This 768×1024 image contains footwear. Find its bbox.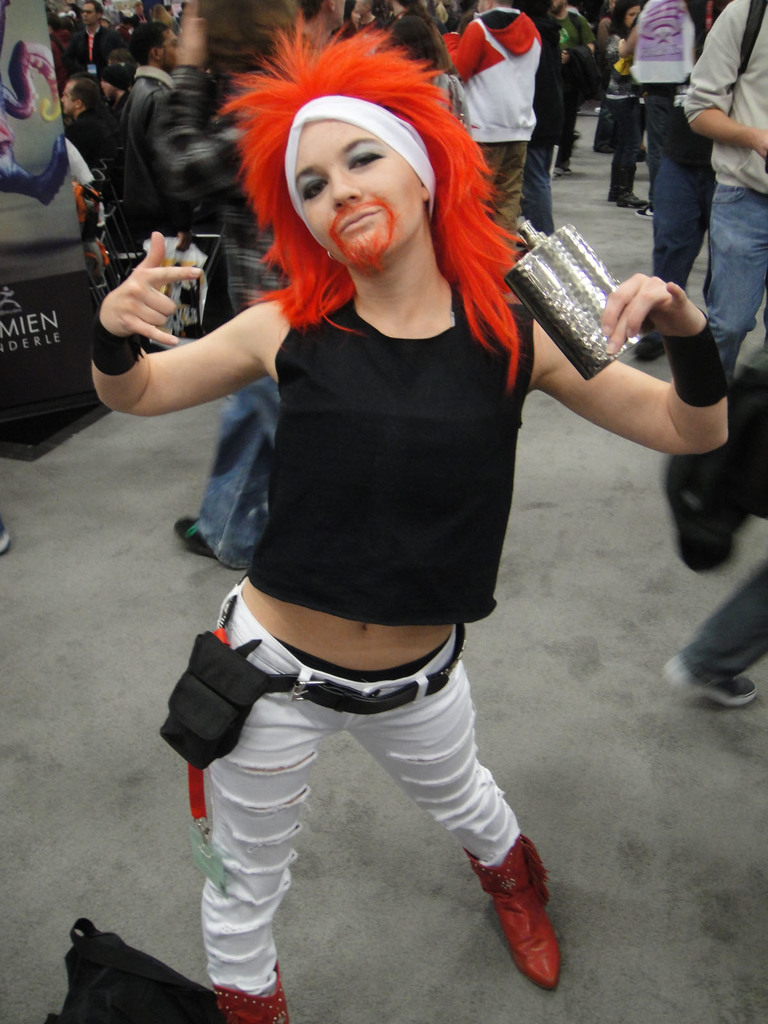
<box>173,514,244,568</box>.
